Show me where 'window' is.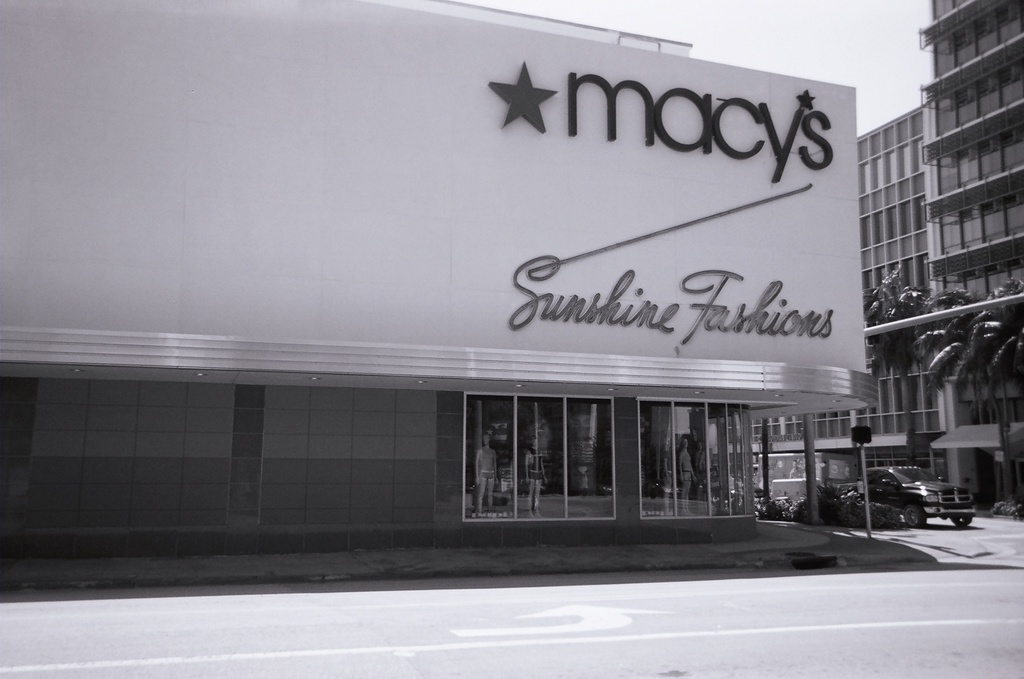
'window' is at region(888, 263, 897, 292).
